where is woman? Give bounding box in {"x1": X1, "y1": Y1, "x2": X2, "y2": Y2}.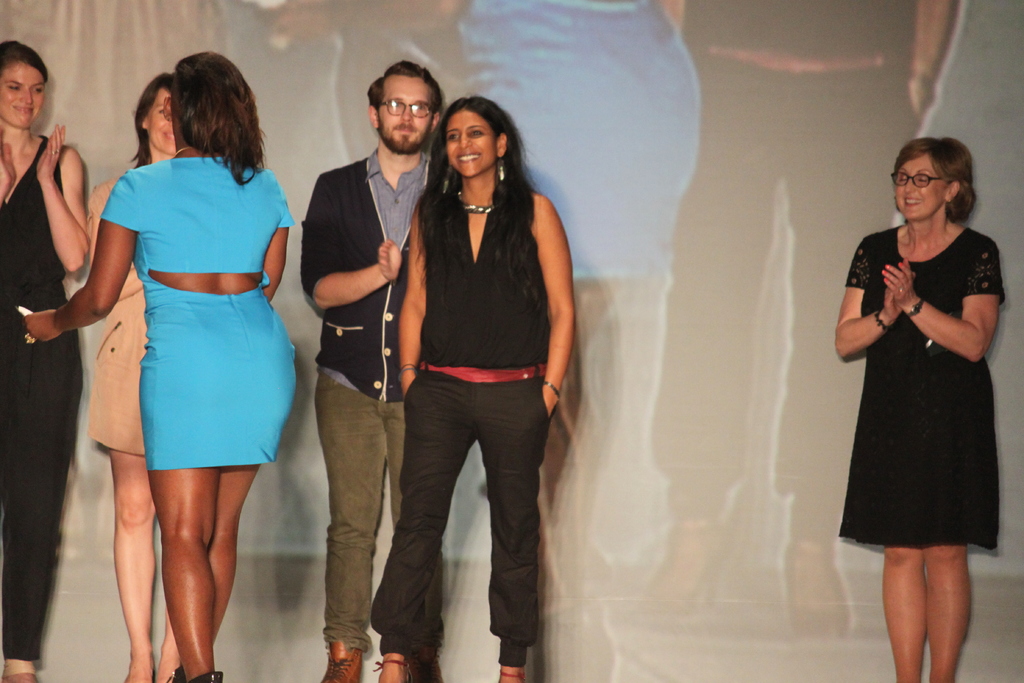
{"x1": 1, "y1": 40, "x2": 91, "y2": 682}.
